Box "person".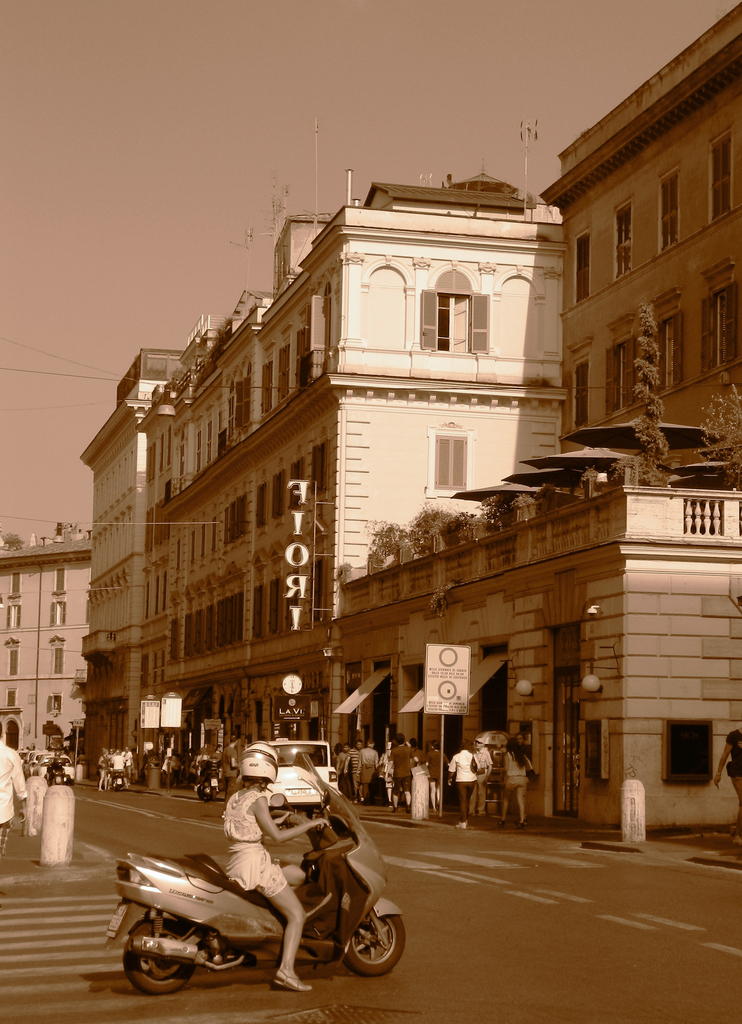
<region>0, 715, 38, 857</region>.
